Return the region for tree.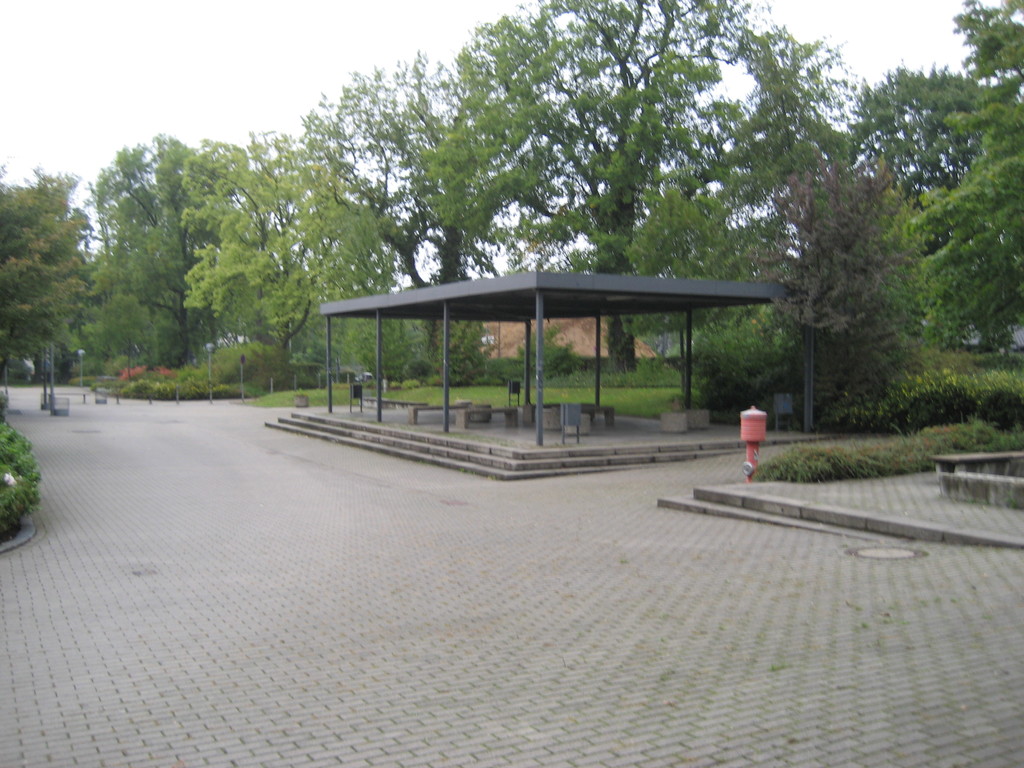
locate(3, 166, 99, 407).
